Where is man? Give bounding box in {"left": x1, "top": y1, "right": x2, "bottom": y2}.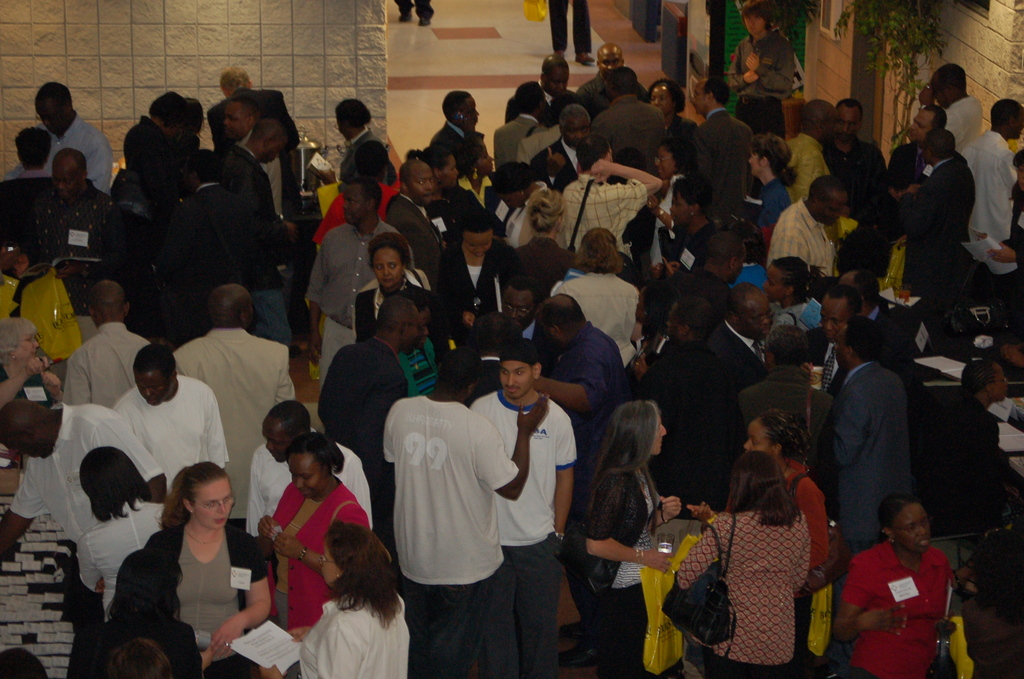
{"left": 820, "top": 99, "right": 886, "bottom": 271}.
